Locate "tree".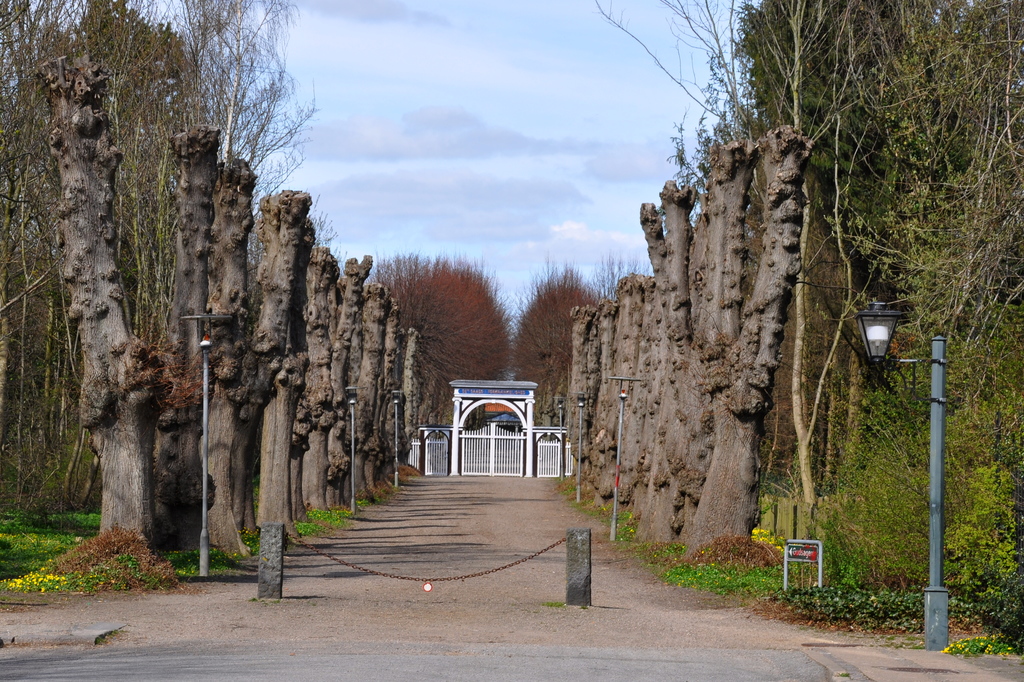
Bounding box: [left=0, top=0, right=323, bottom=527].
